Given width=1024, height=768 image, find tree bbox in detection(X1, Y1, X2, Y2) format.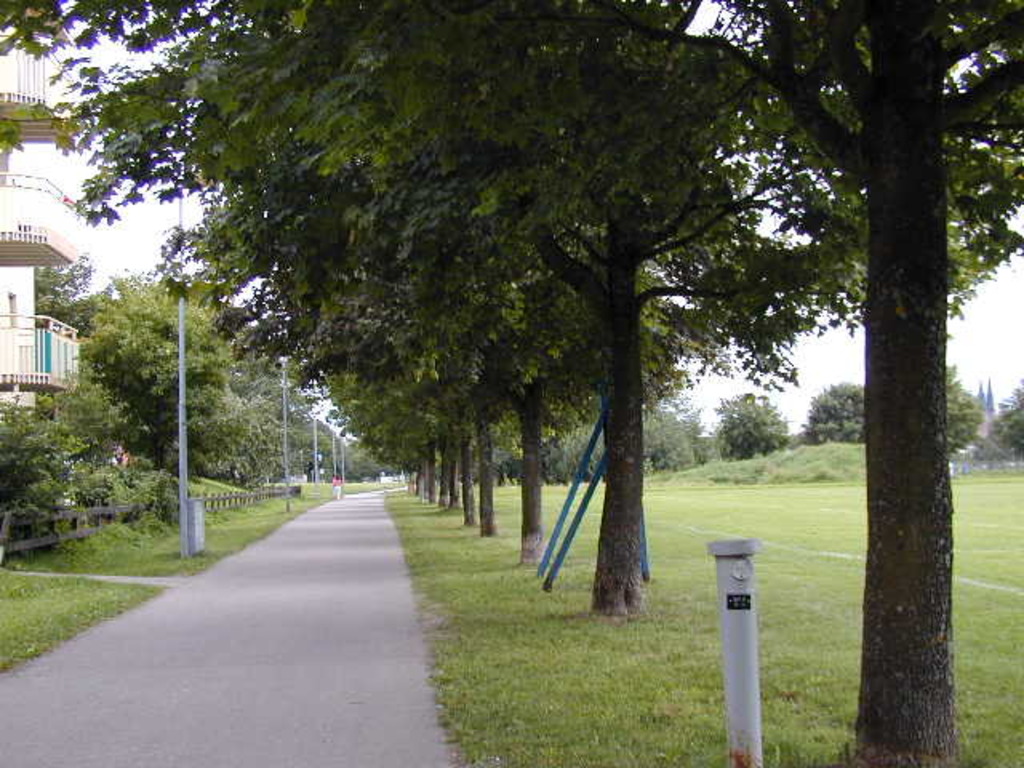
detection(0, 395, 88, 555).
